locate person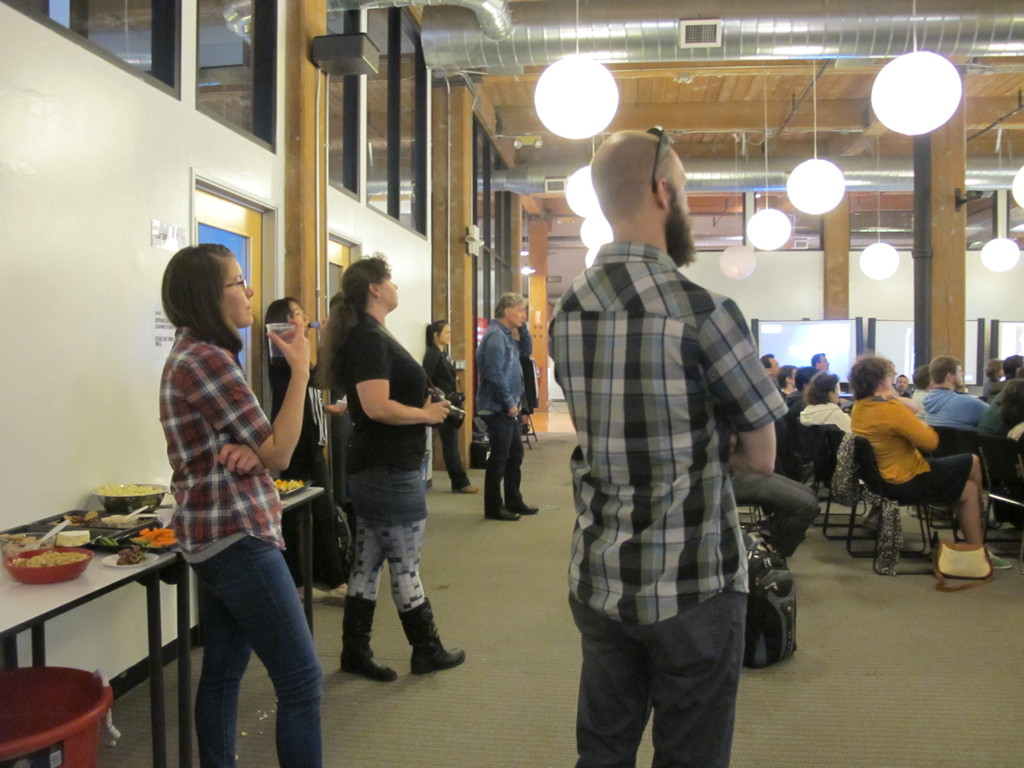
Rect(269, 295, 337, 584)
